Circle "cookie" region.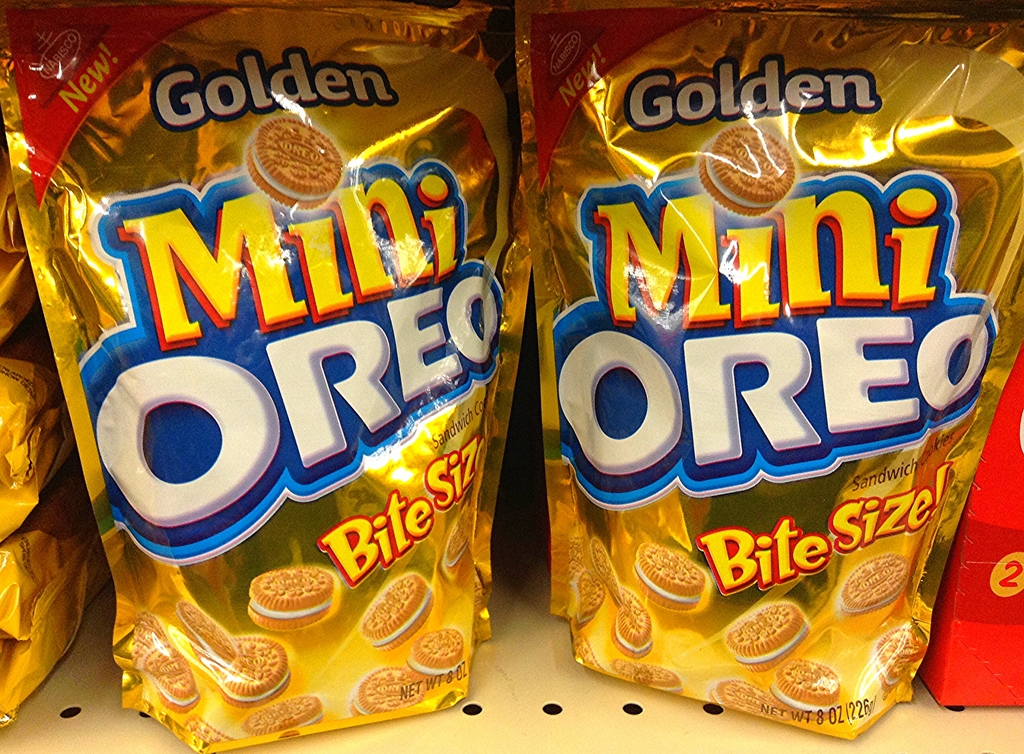
Region: (left=245, top=566, right=335, bottom=630).
